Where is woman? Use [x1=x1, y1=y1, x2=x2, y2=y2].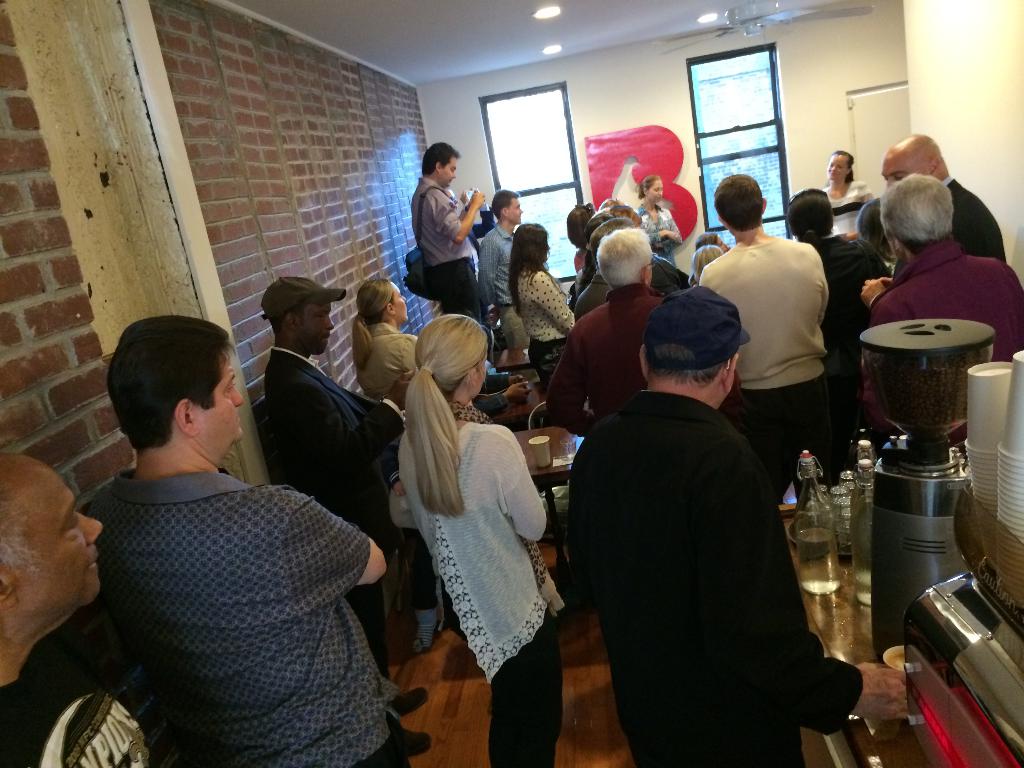
[x1=346, y1=278, x2=420, y2=425].
